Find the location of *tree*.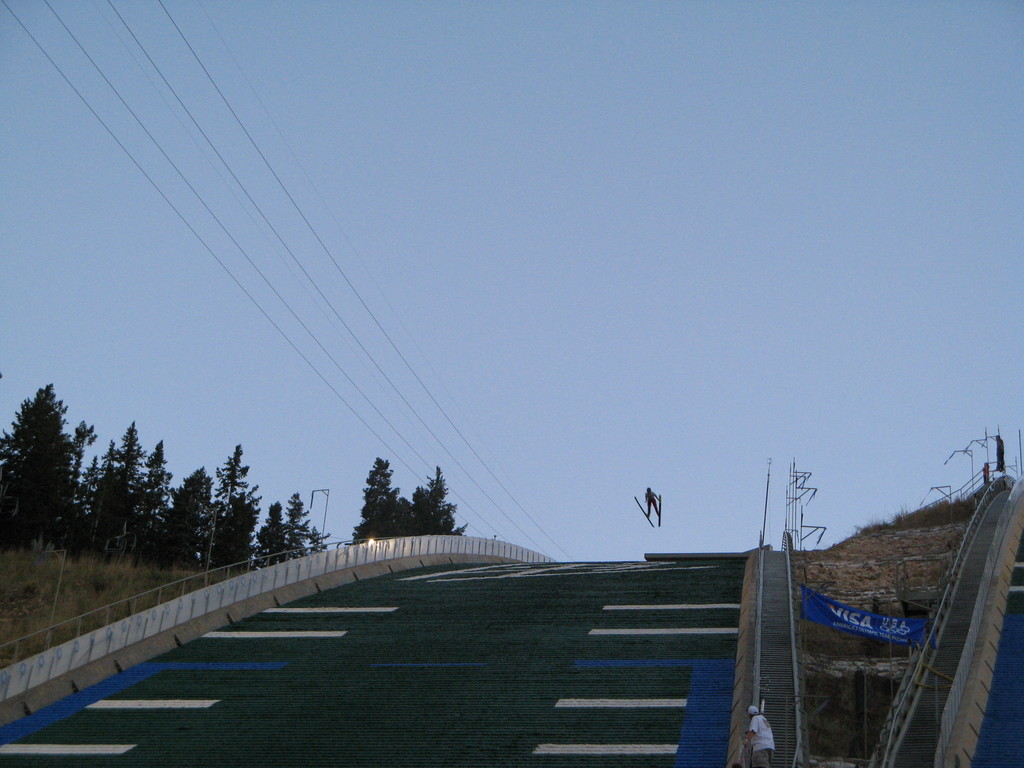
Location: region(397, 464, 467, 541).
